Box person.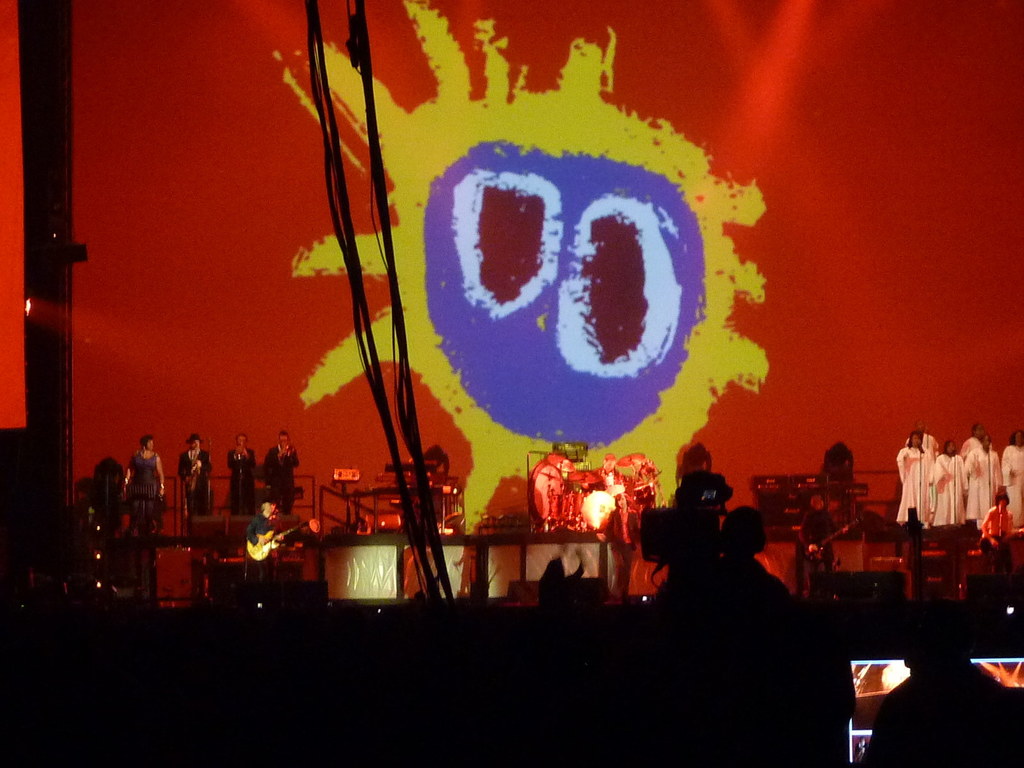
<region>665, 436, 742, 520</region>.
